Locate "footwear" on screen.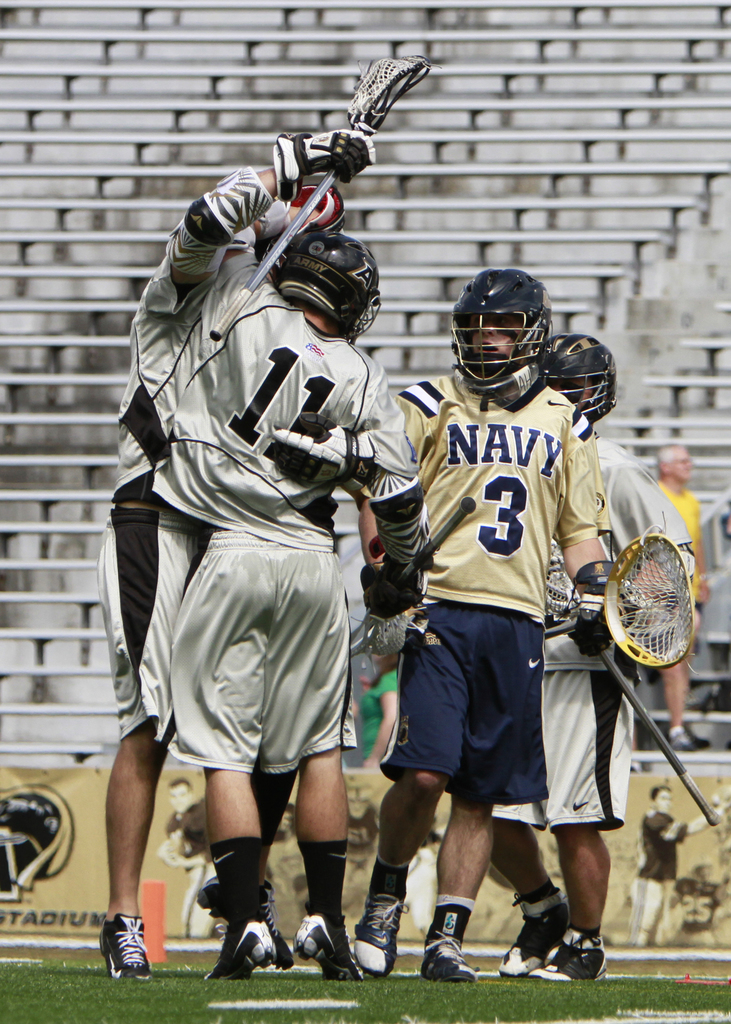
On screen at 417:927:478:982.
